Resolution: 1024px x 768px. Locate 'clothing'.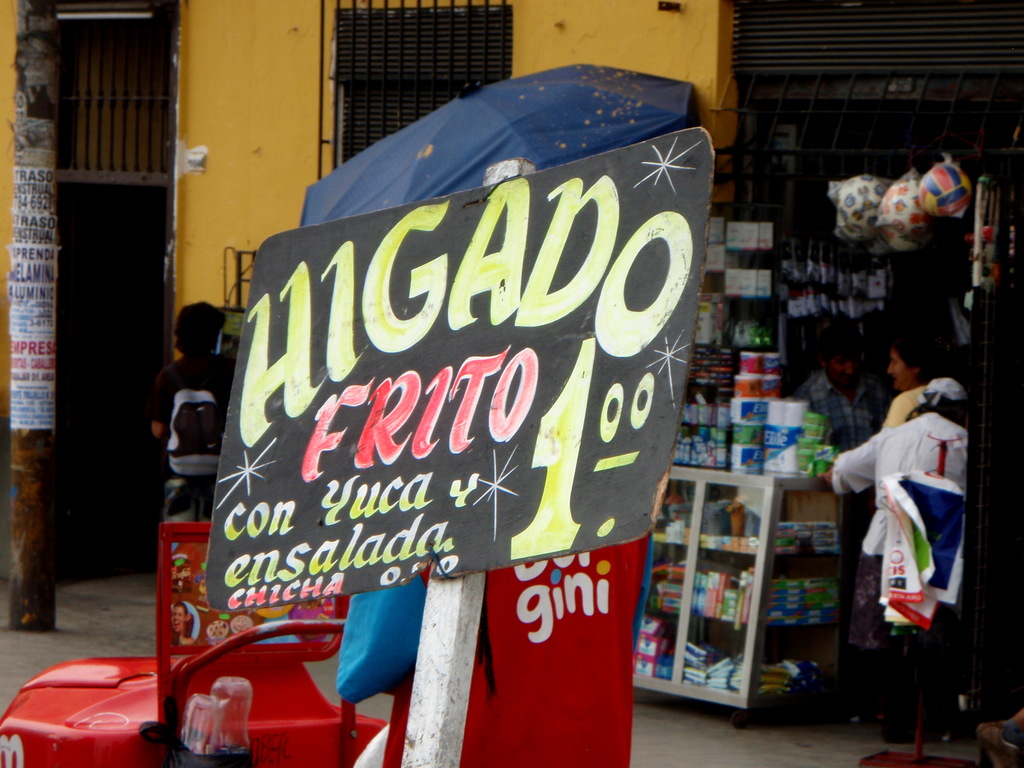
(left=880, top=381, right=934, bottom=431).
